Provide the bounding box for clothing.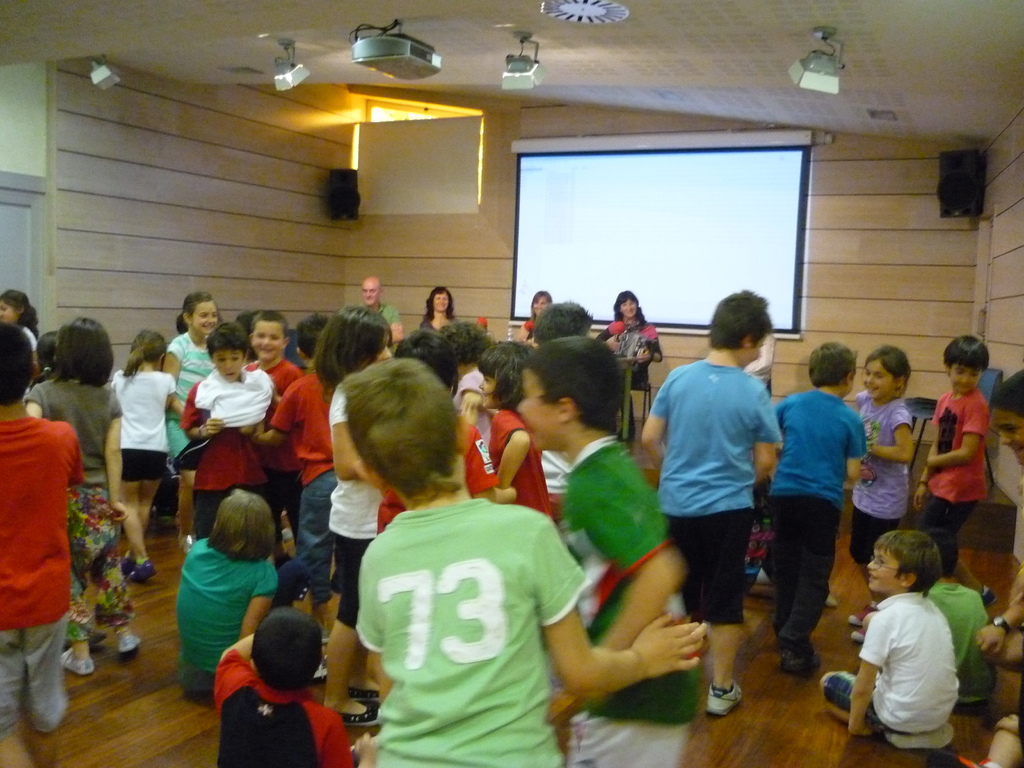
l=0, t=413, r=85, b=738.
